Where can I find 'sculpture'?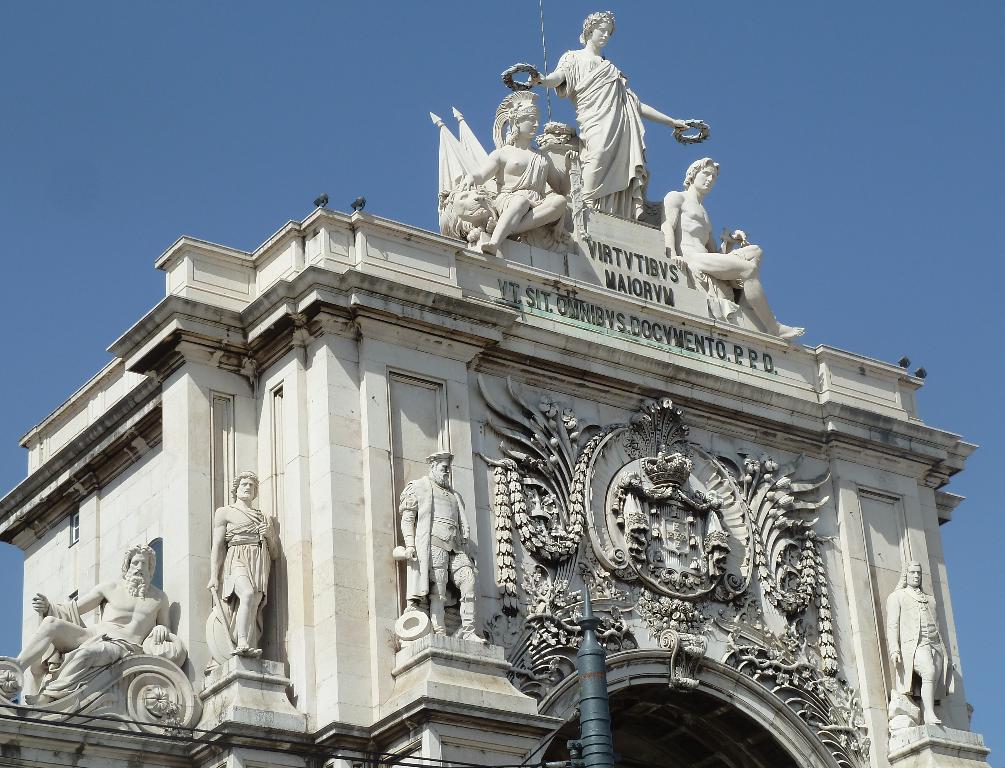
You can find it at <bbox>500, 9, 693, 217</bbox>.
